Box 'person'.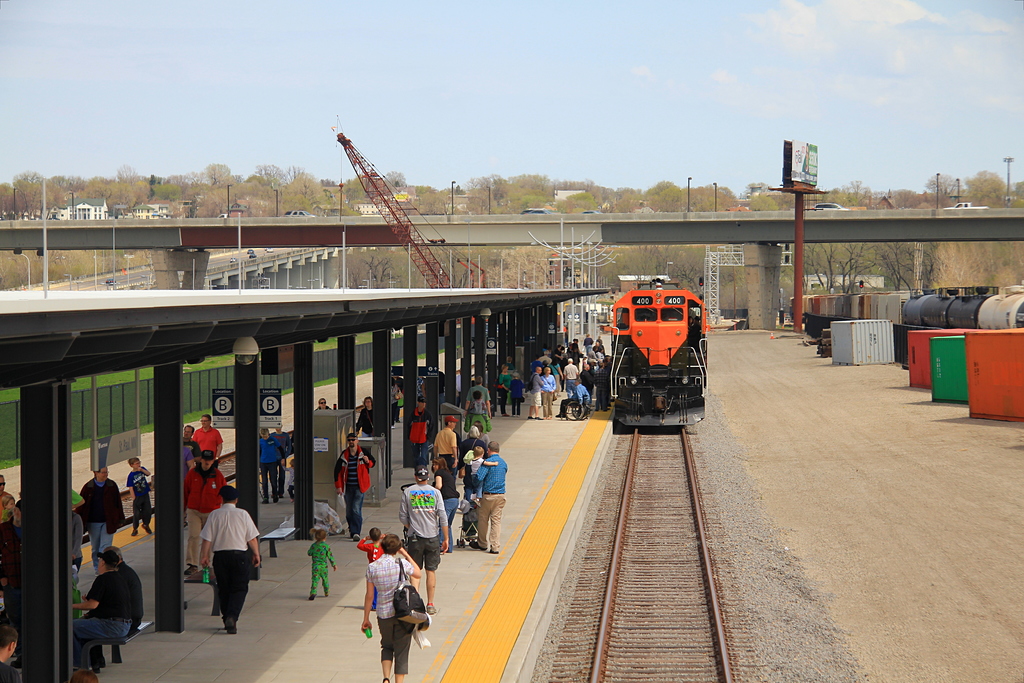
(555,377,590,422).
